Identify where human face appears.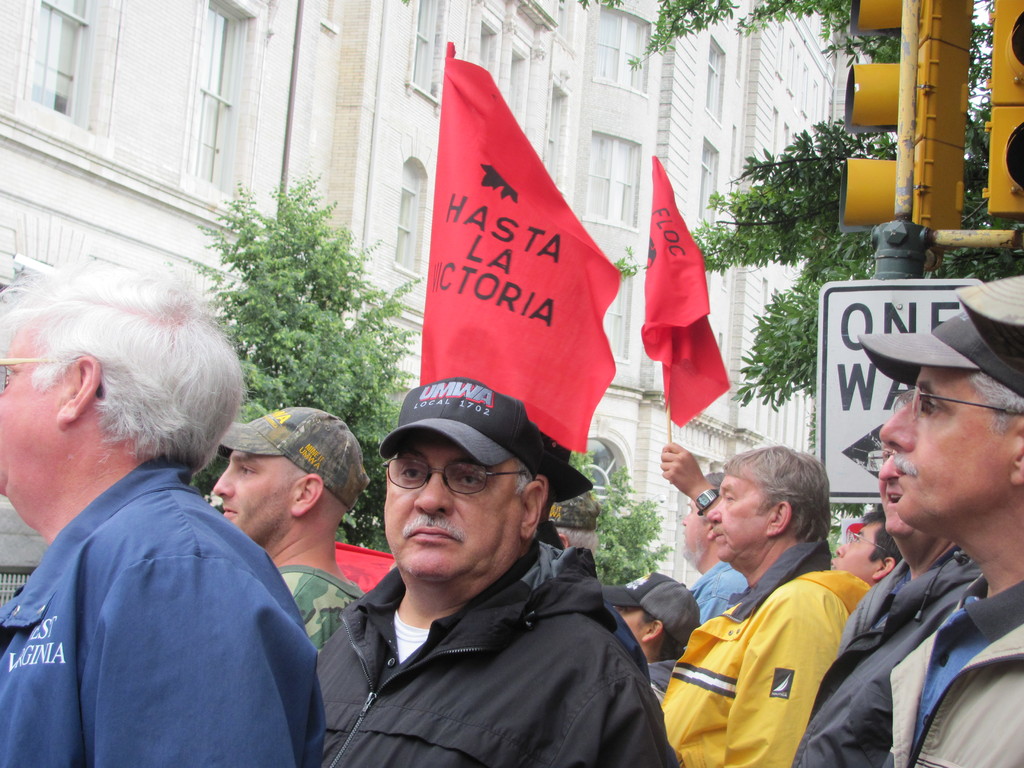
Appears at Rect(833, 523, 882, 580).
